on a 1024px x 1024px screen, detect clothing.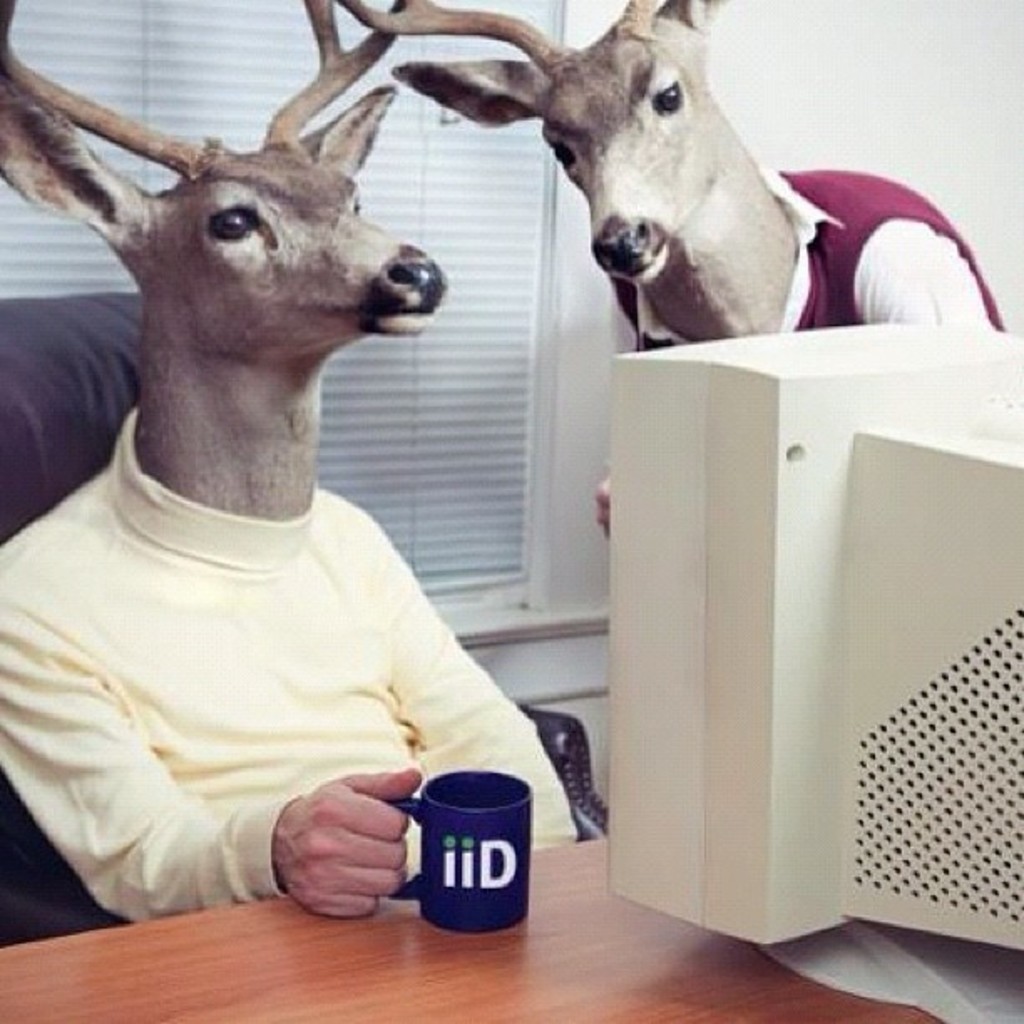
0, 395, 572, 919.
